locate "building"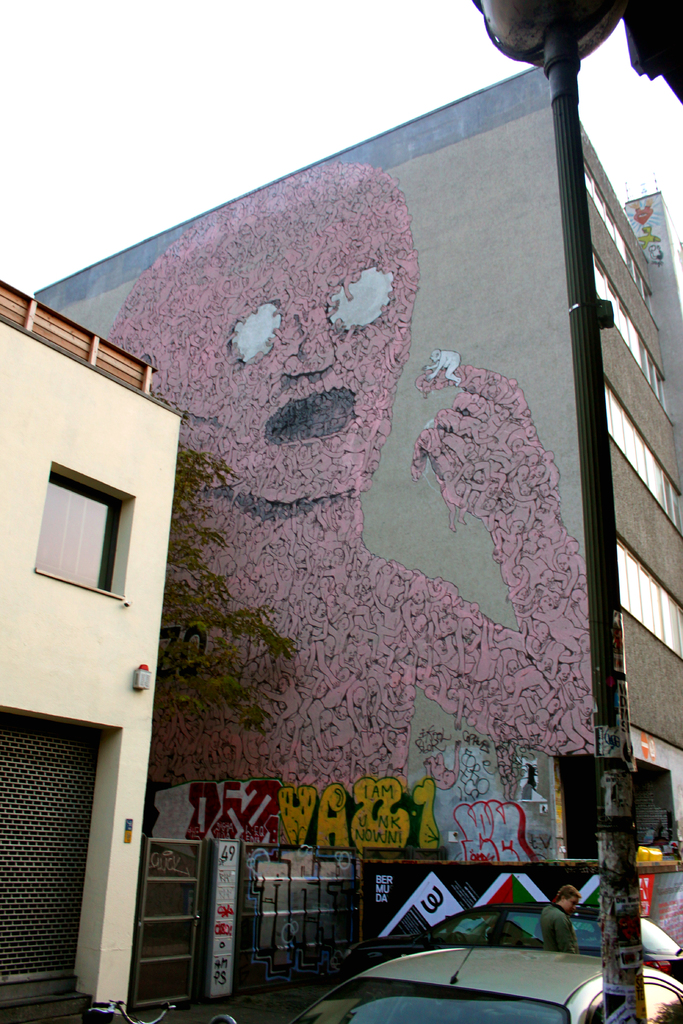
l=26, t=90, r=682, b=1023
